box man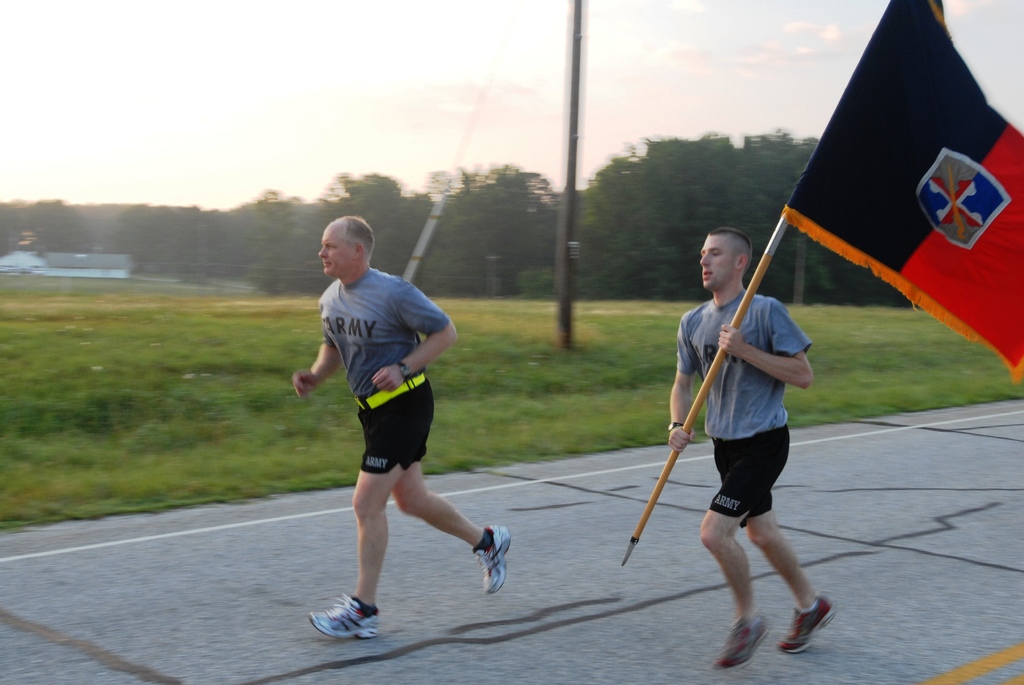
{"x1": 668, "y1": 228, "x2": 833, "y2": 670}
